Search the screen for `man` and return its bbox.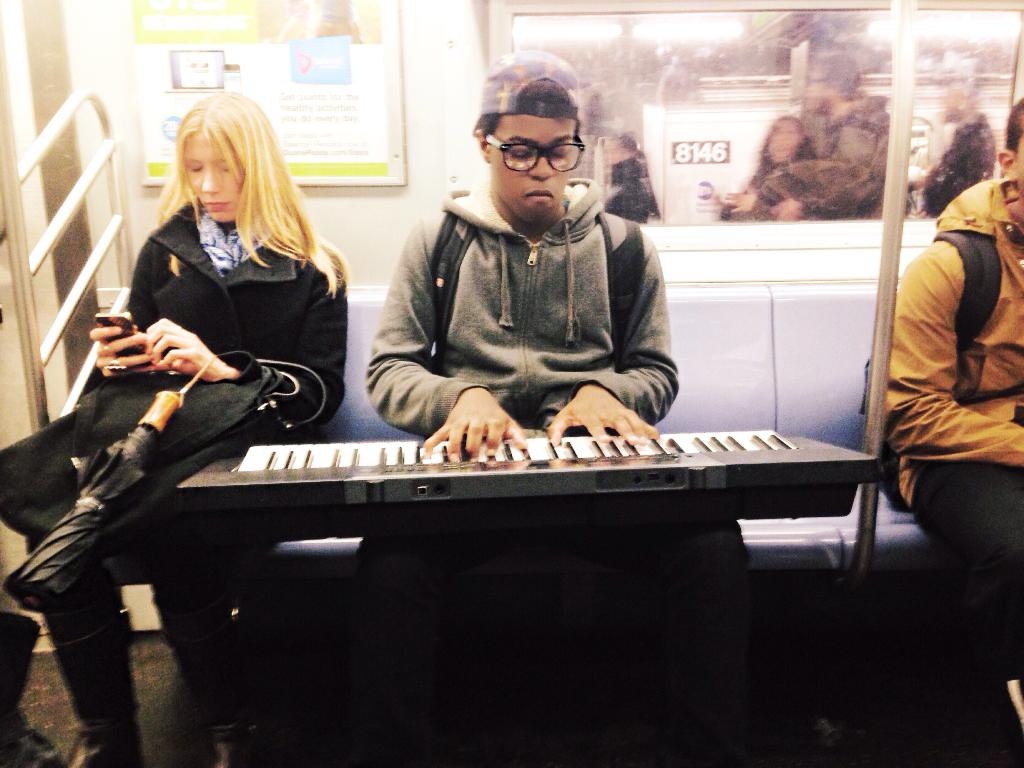
Found: detection(884, 85, 1023, 600).
